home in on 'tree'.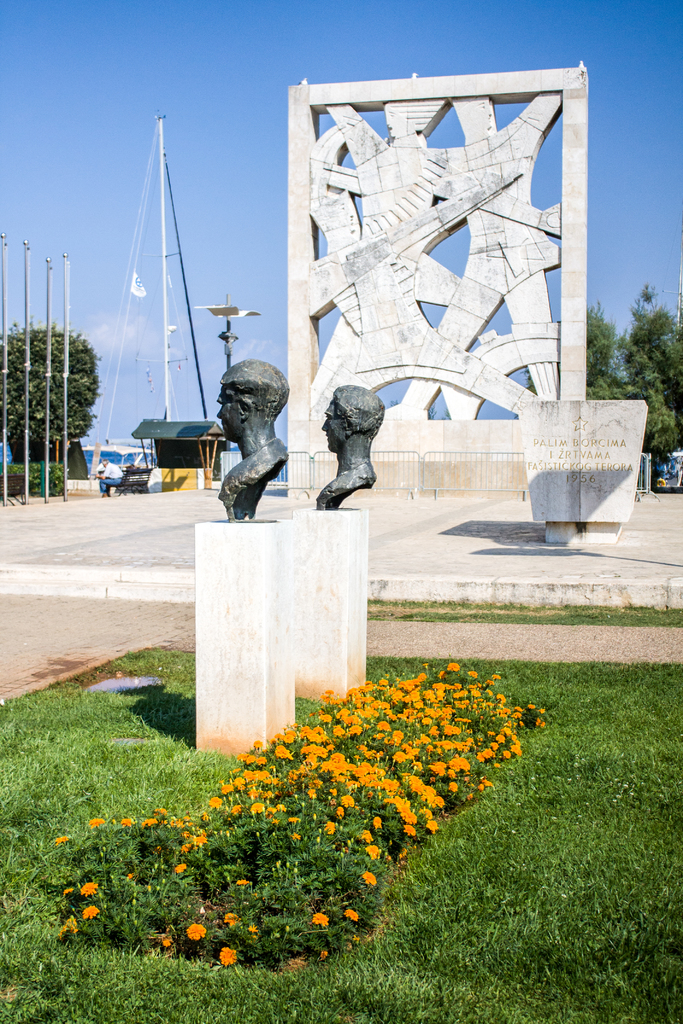
Homed in at 172, 863, 186, 874.
